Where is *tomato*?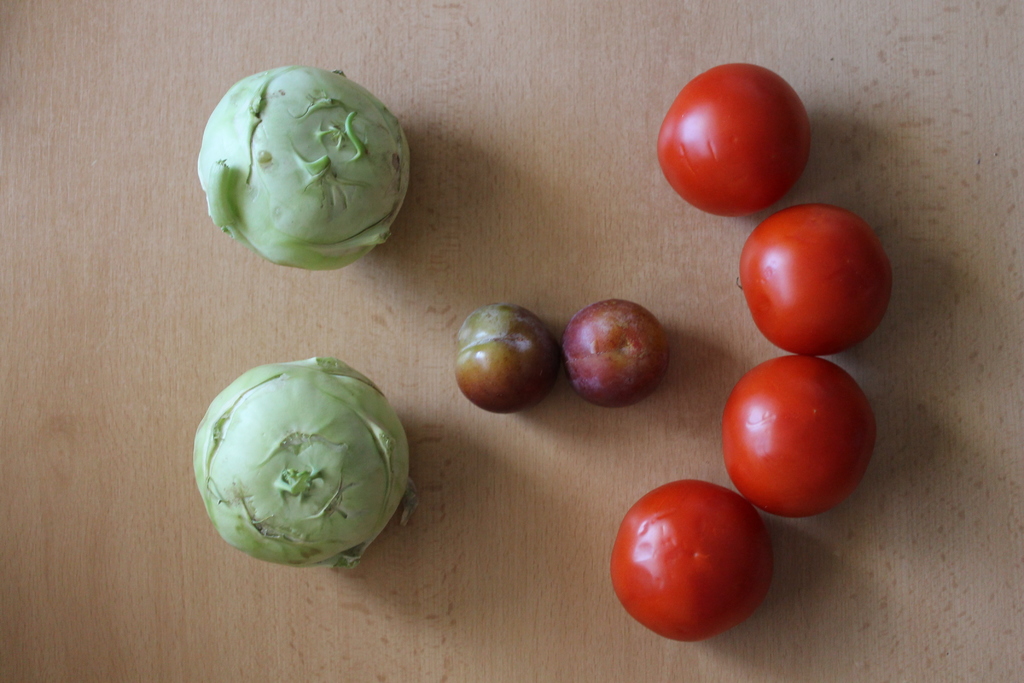
x1=650, y1=57, x2=811, y2=220.
